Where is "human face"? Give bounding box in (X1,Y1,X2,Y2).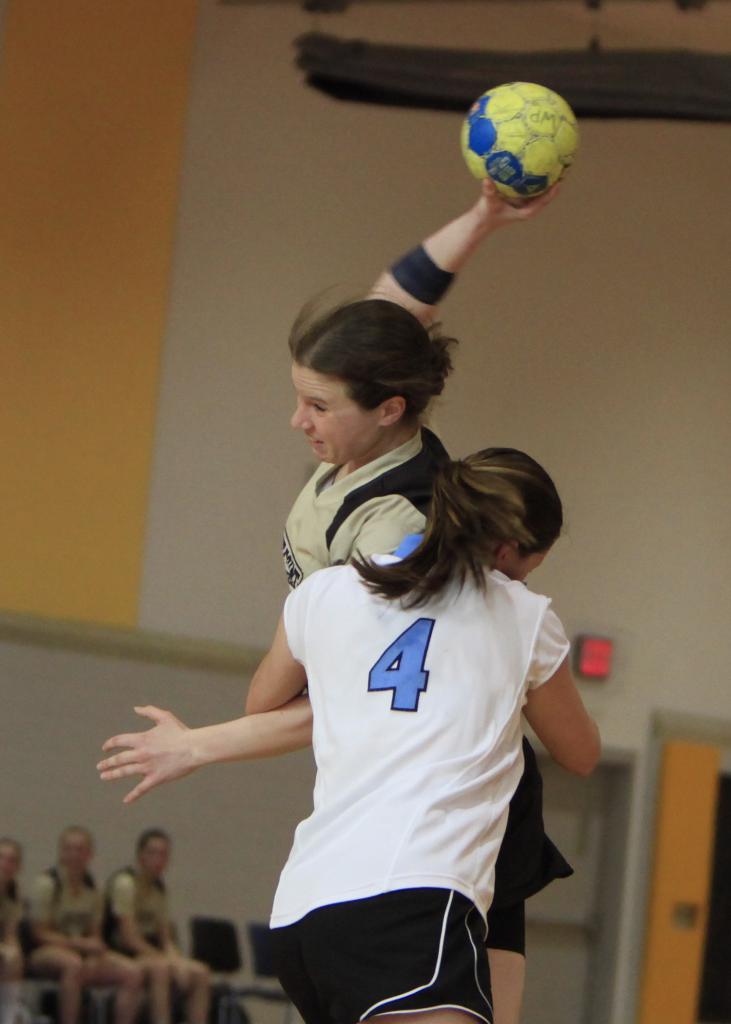
(57,828,90,875).
